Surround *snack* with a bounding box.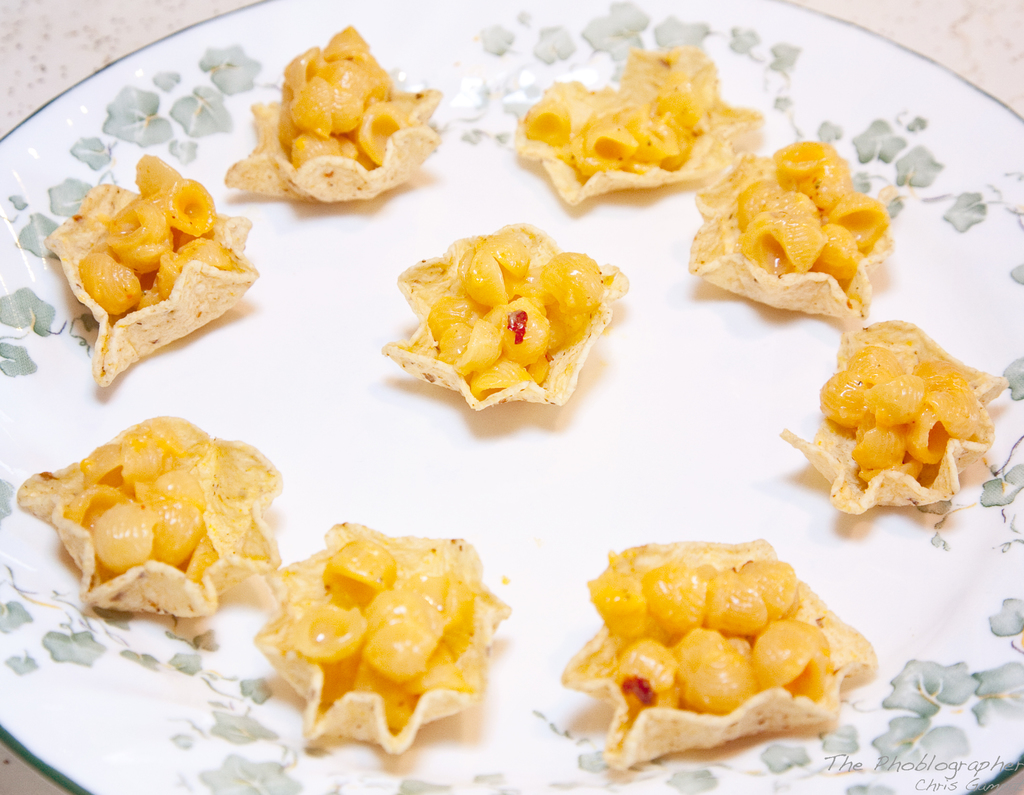
<region>379, 225, 633, 413</region>.
